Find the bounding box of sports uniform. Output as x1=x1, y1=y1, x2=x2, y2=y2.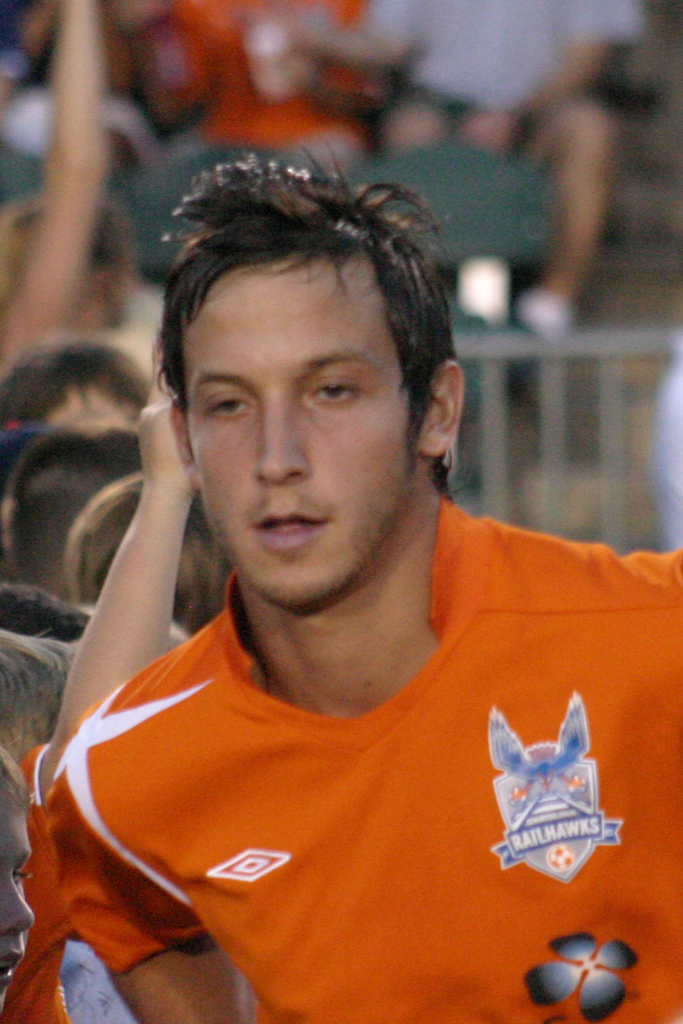
x1=40, y1=488, x2=677, y2=1023.
